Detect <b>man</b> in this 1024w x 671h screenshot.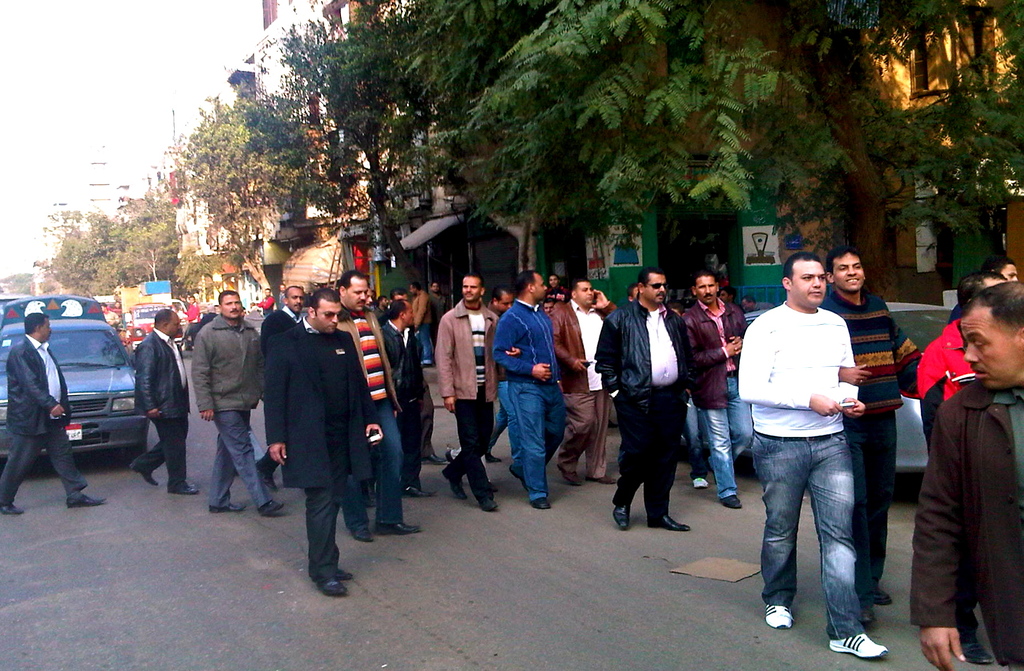
Detection: (left=536, top=296, right=553, bottom=312).
